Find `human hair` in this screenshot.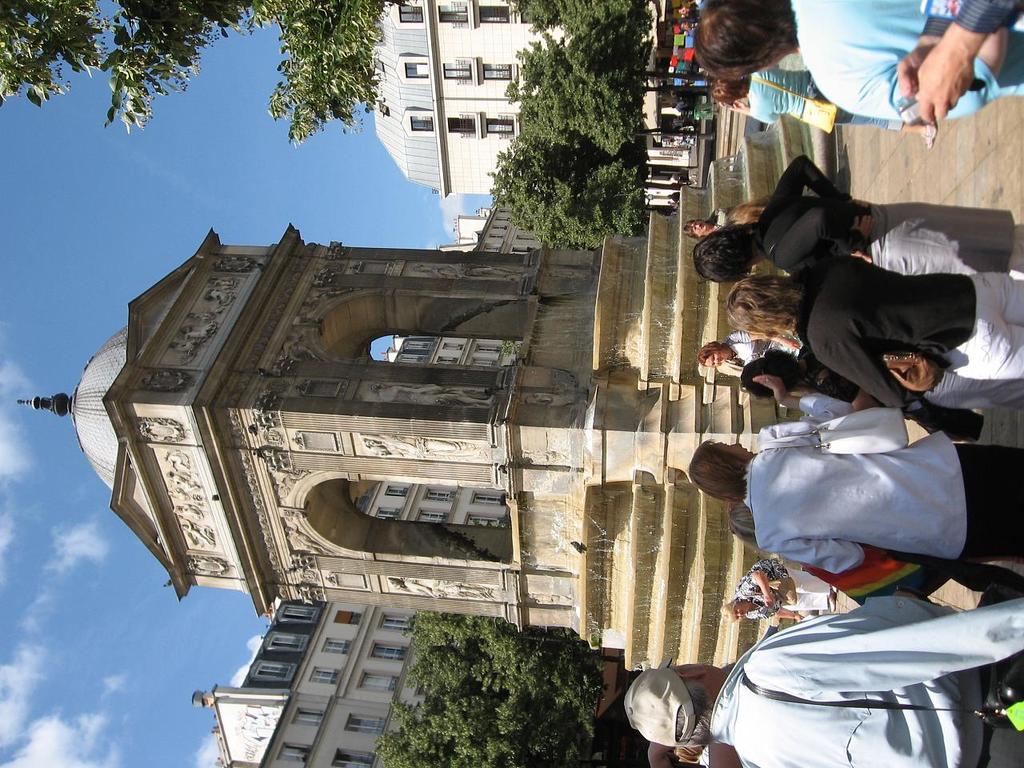
The bounding box for `human hair` is <region>686, 439, 750, 507</region>.
